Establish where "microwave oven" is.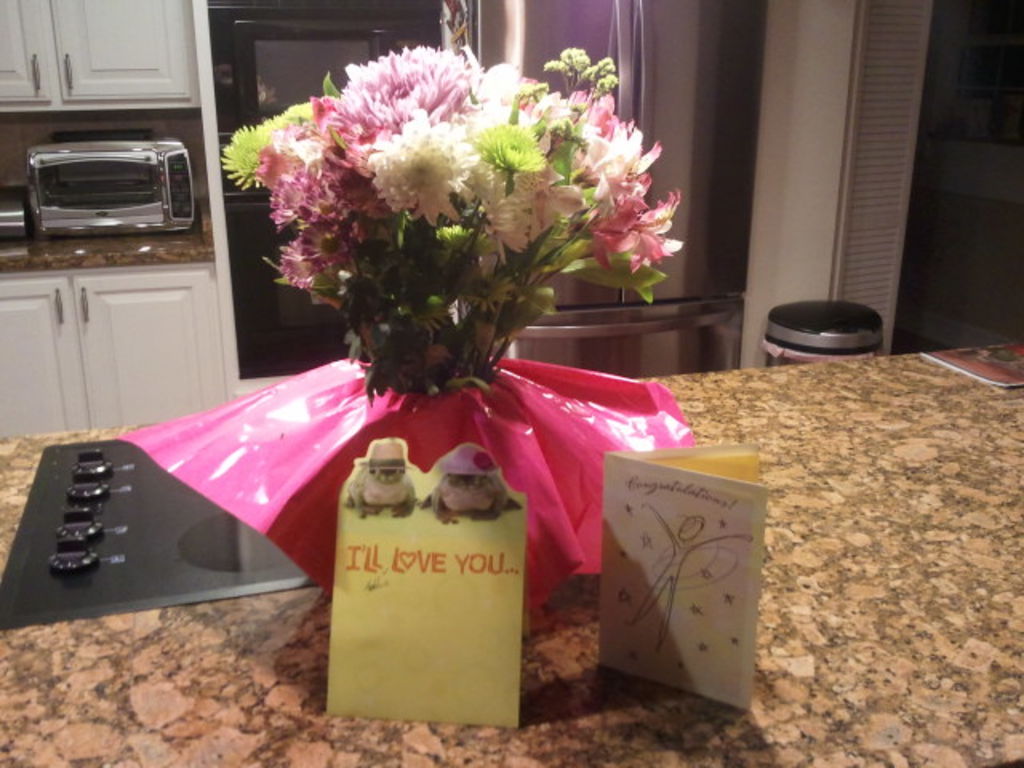
Established at [x1=24, y1=123, x2=184, y2=229].
